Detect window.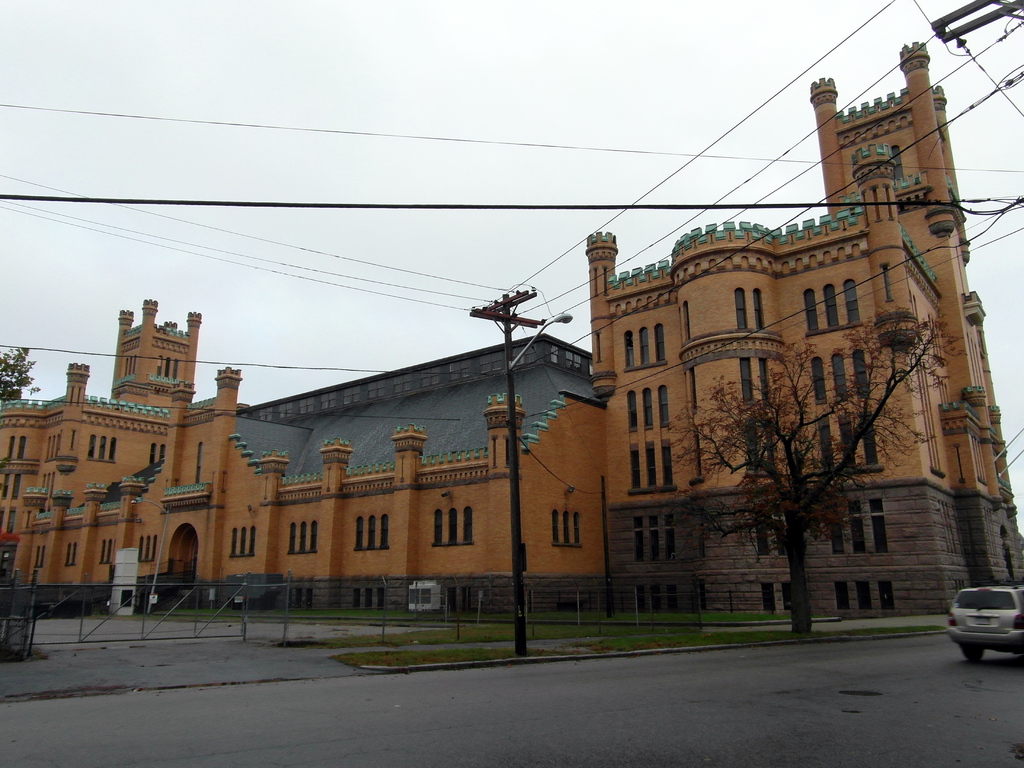
Detected at (x1=660, y1=438, x2=678, y2=490).
